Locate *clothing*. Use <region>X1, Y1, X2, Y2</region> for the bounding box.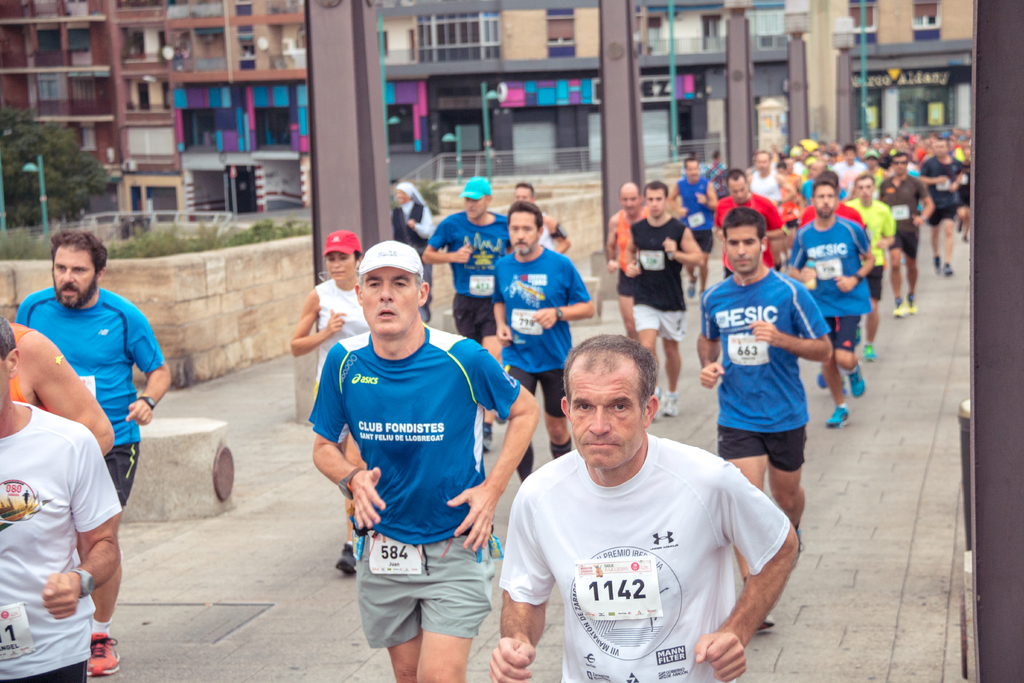
<region>538, 210, 559, 253</region>.
